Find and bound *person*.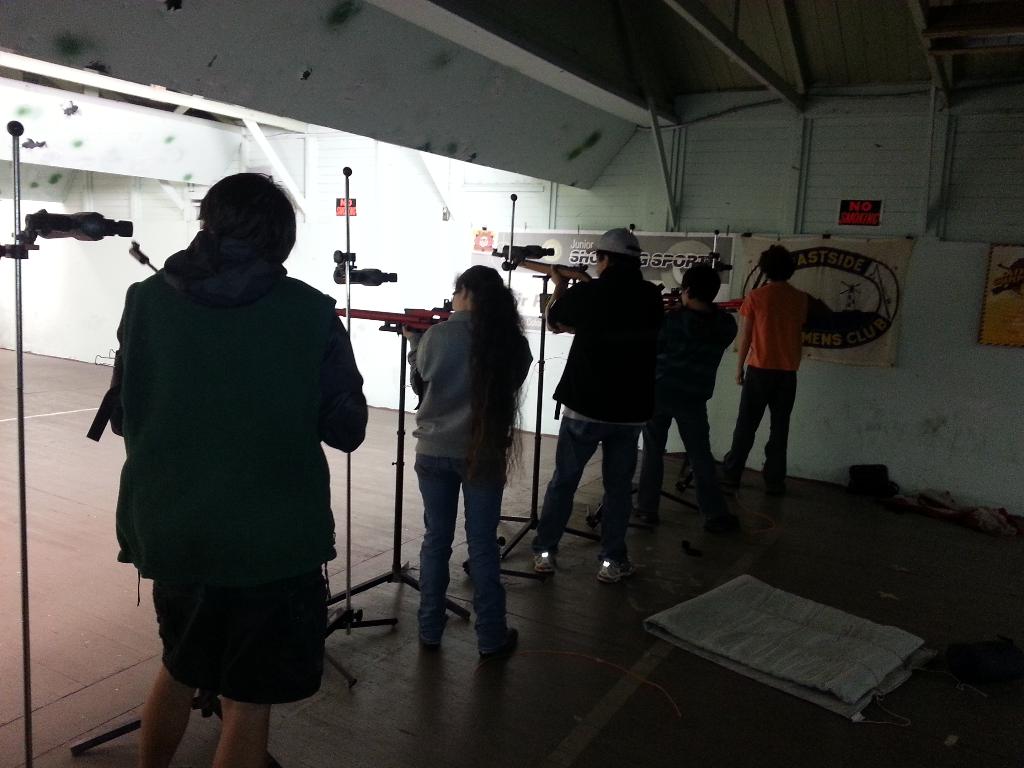
Bound: {"x1": 393, "y1": 262, "x2": 528, "y2": 662}.
